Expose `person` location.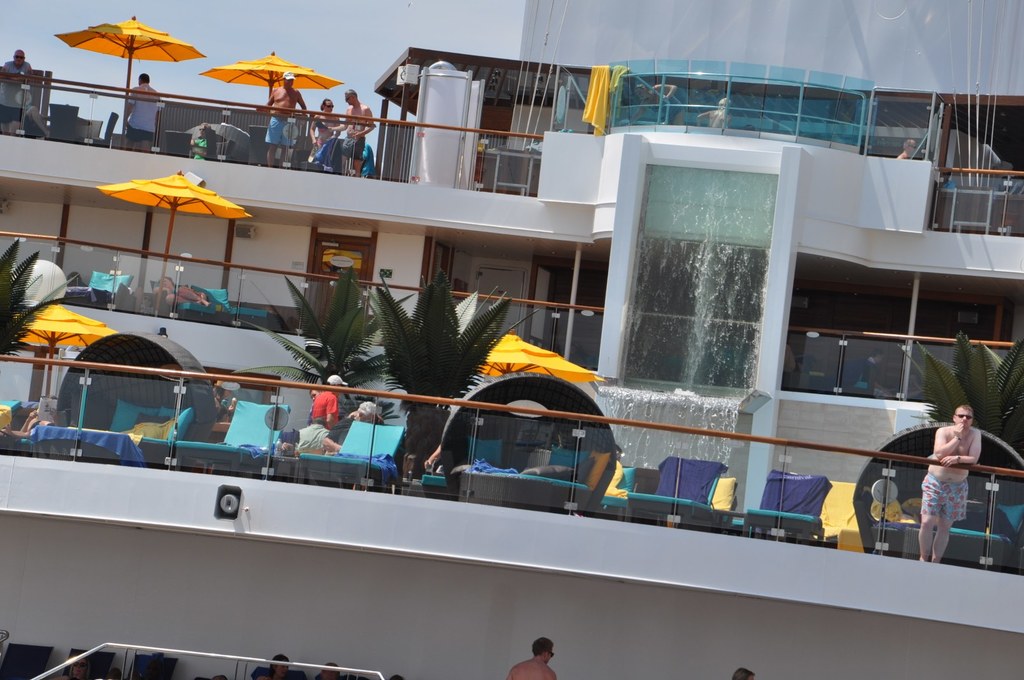
Exposed at x1=339 y1=85 x2=374 y2=177.
